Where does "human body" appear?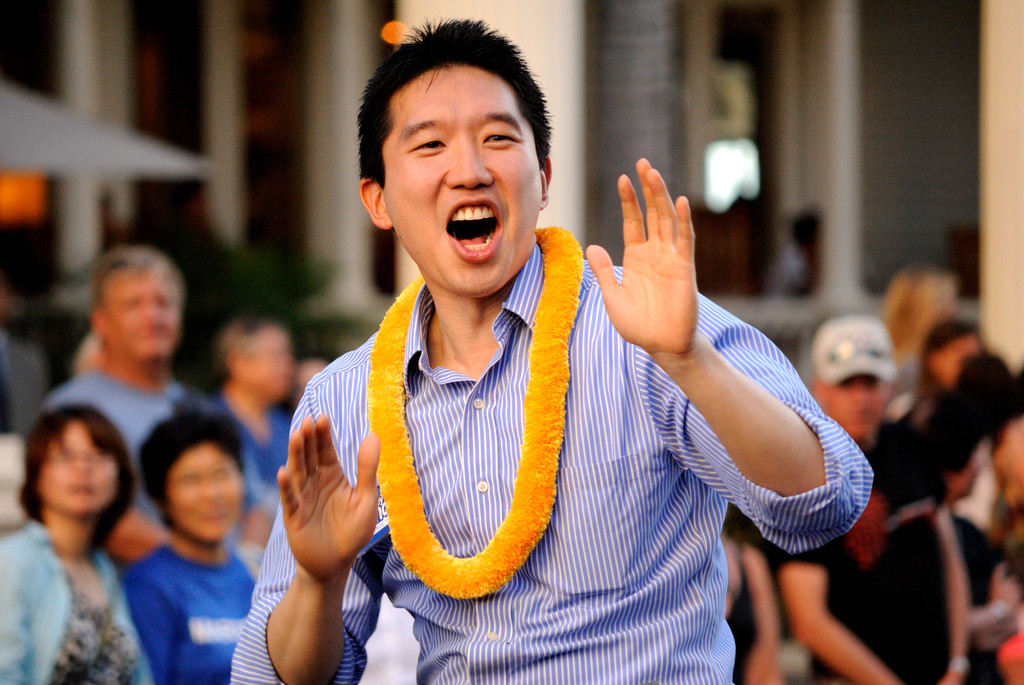
Appears at <box>230,16,874,684</box>.
